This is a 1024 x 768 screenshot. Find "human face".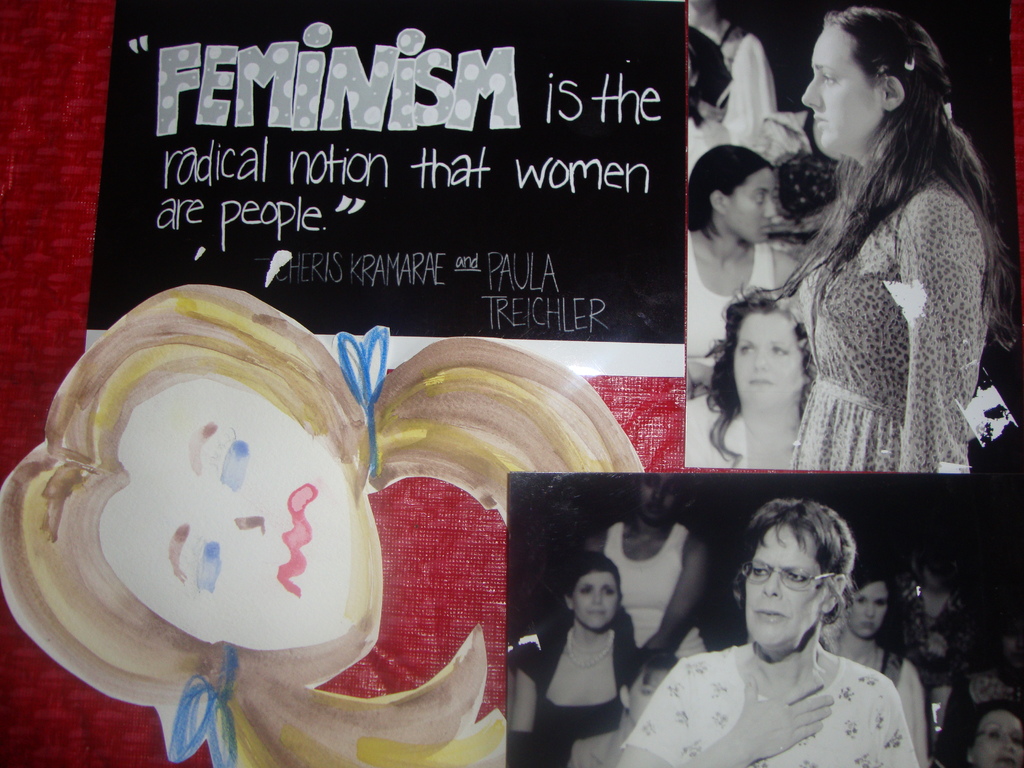
Bounding box: [x1=973, y1=704, x2=1023, y2=767].
